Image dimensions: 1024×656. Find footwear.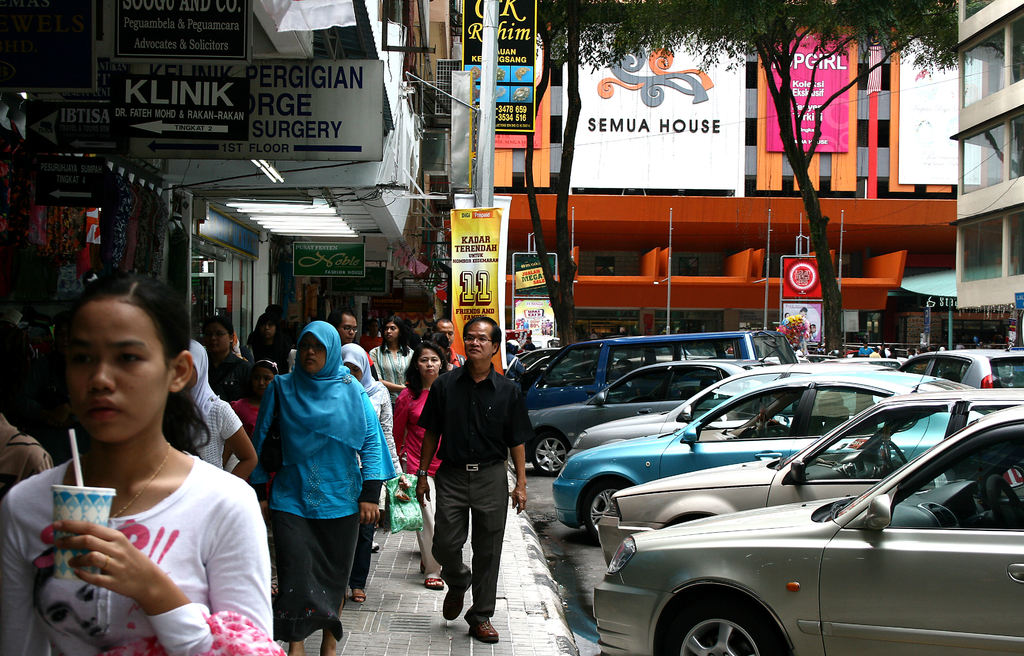
locate(352, 587, 365, 605).
